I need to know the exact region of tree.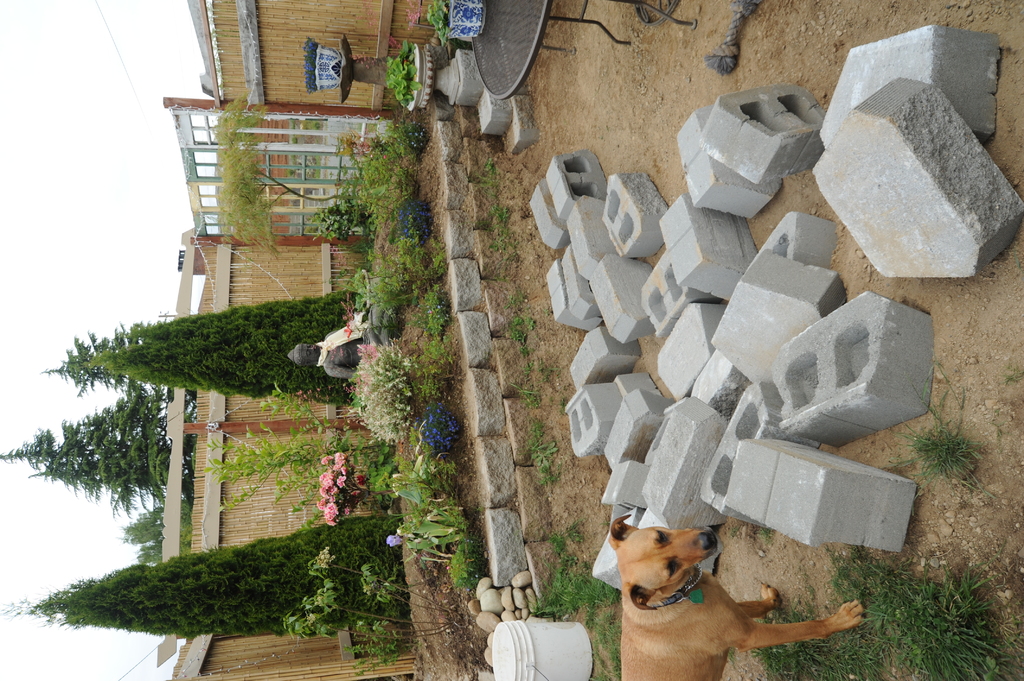
Region: box(36, 314, 155, 602).
